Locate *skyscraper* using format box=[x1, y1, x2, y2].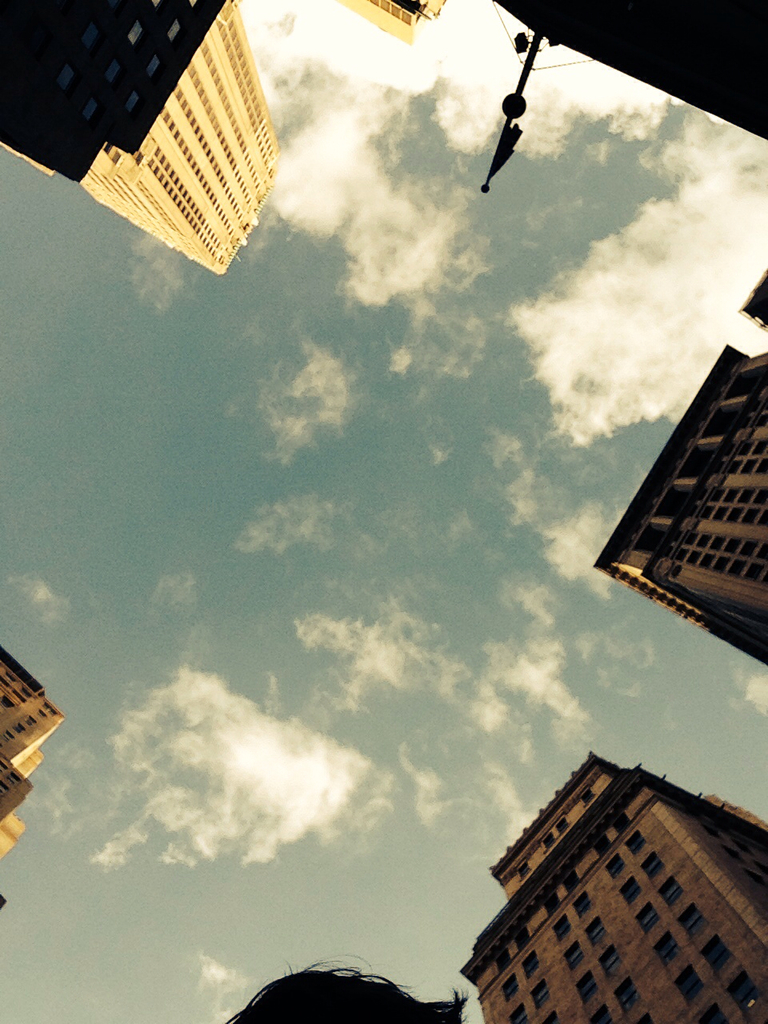
box=[0, 635, 61, 874].
